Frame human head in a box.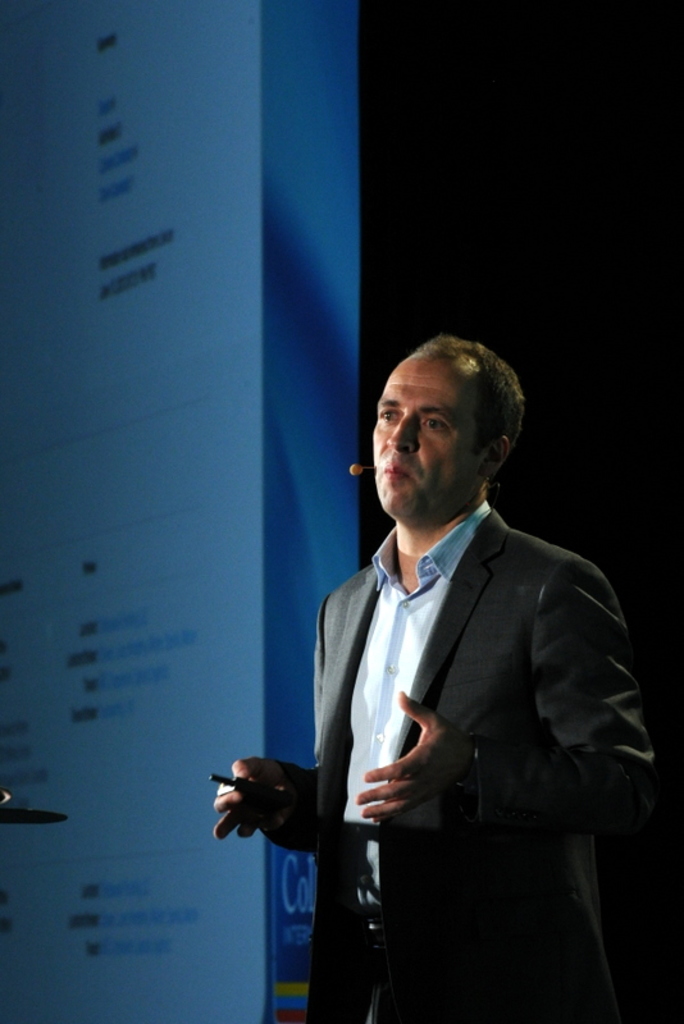
box=[373, 329, 526, 518].
